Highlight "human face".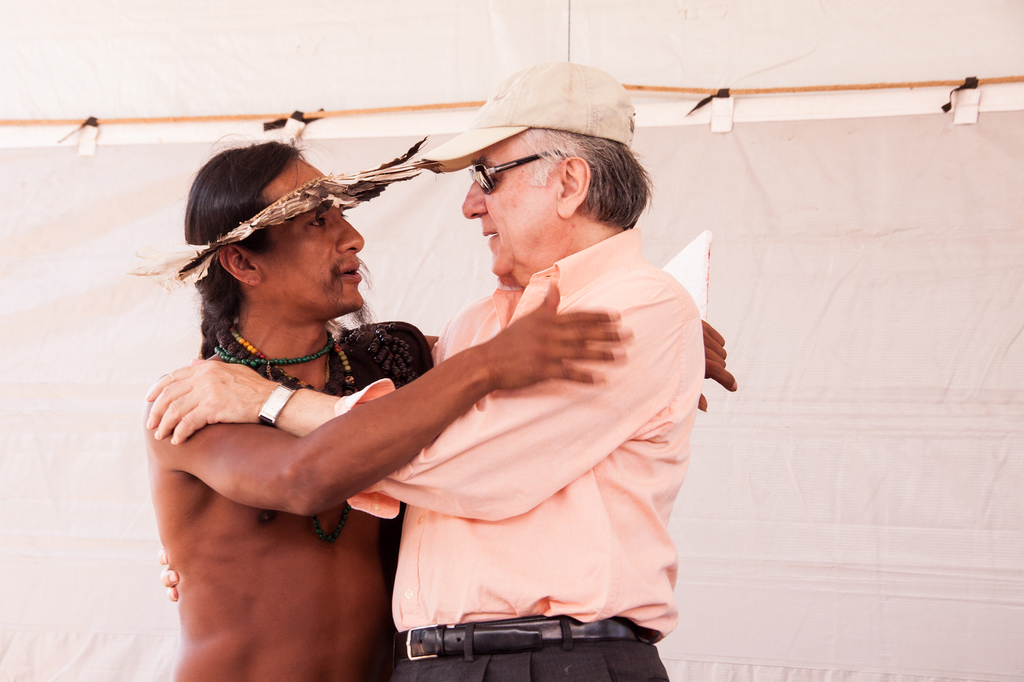
Highlighted region: {"left": 282, "top": 205, "right": 364, "bottom": 315}.
